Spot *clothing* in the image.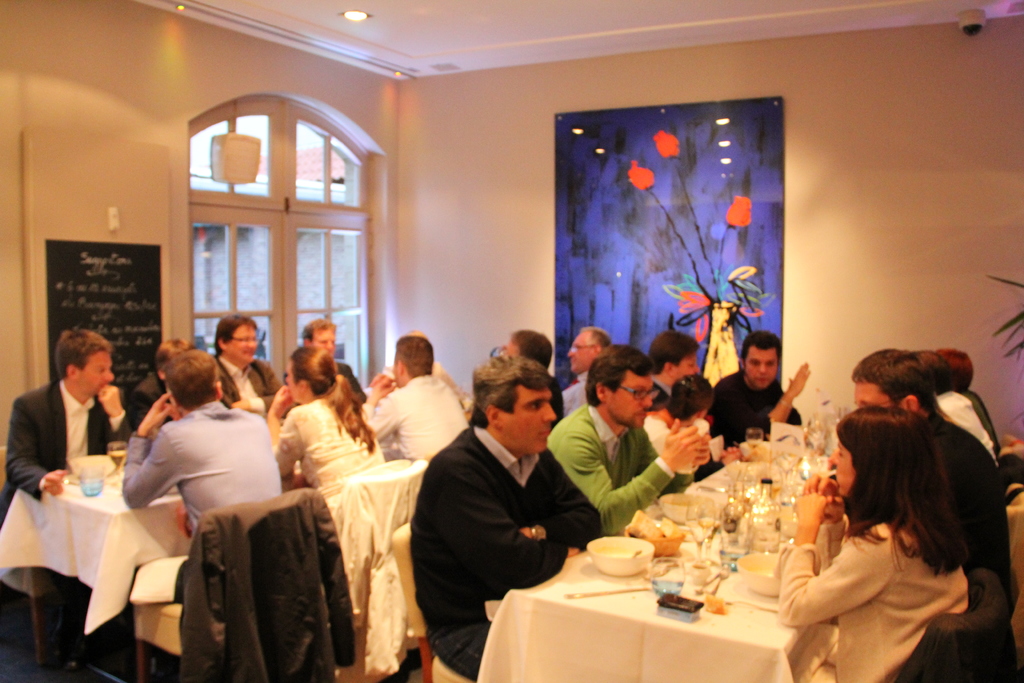
*clothing* found at left=786, top=479, right=998, bottom=667.
